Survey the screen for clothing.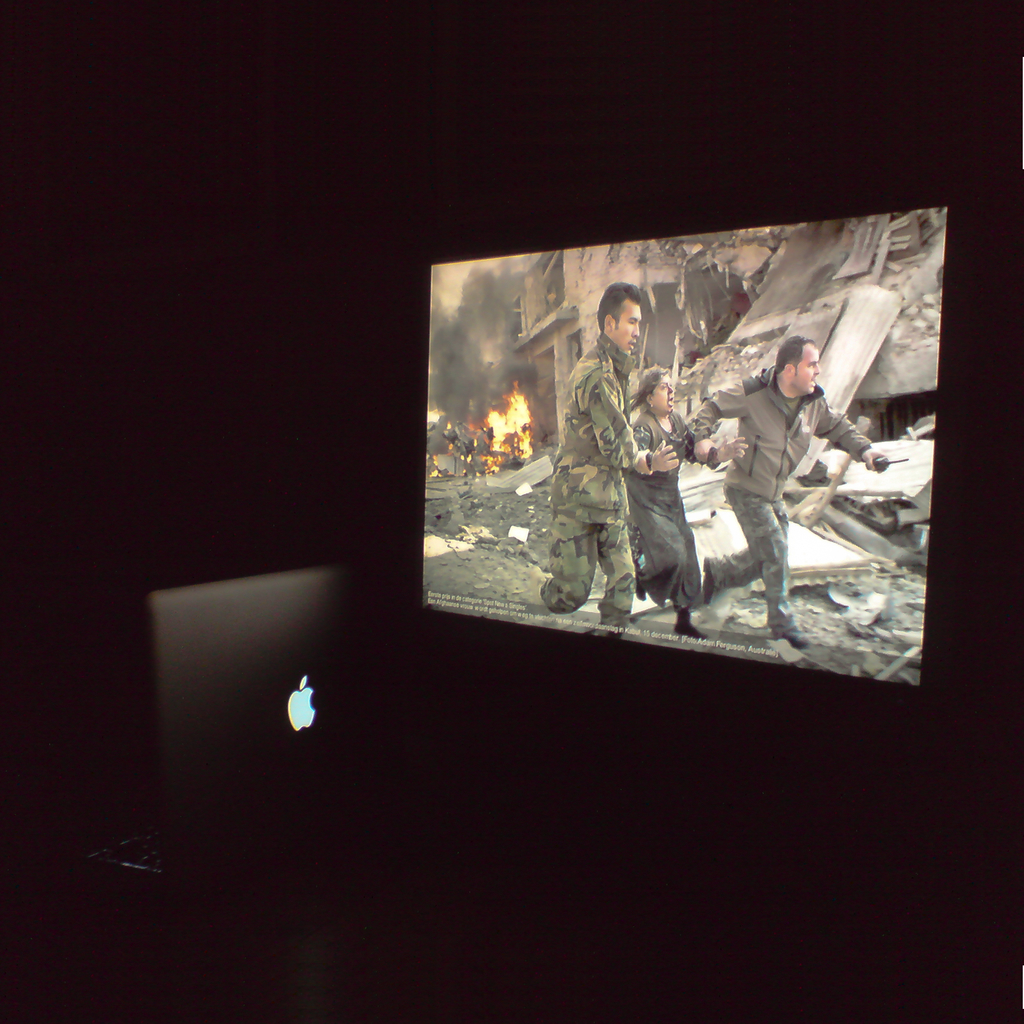
Survey found: BBox(550, 503, 630, 622).
